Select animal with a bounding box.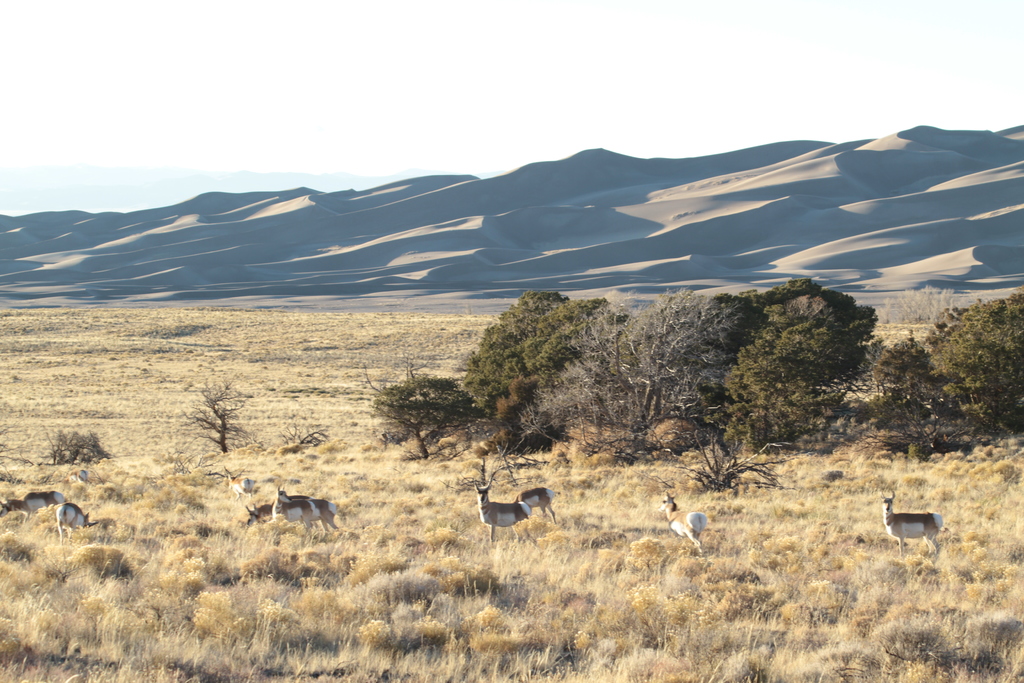
l=878, t=488, r=948, b=554.
